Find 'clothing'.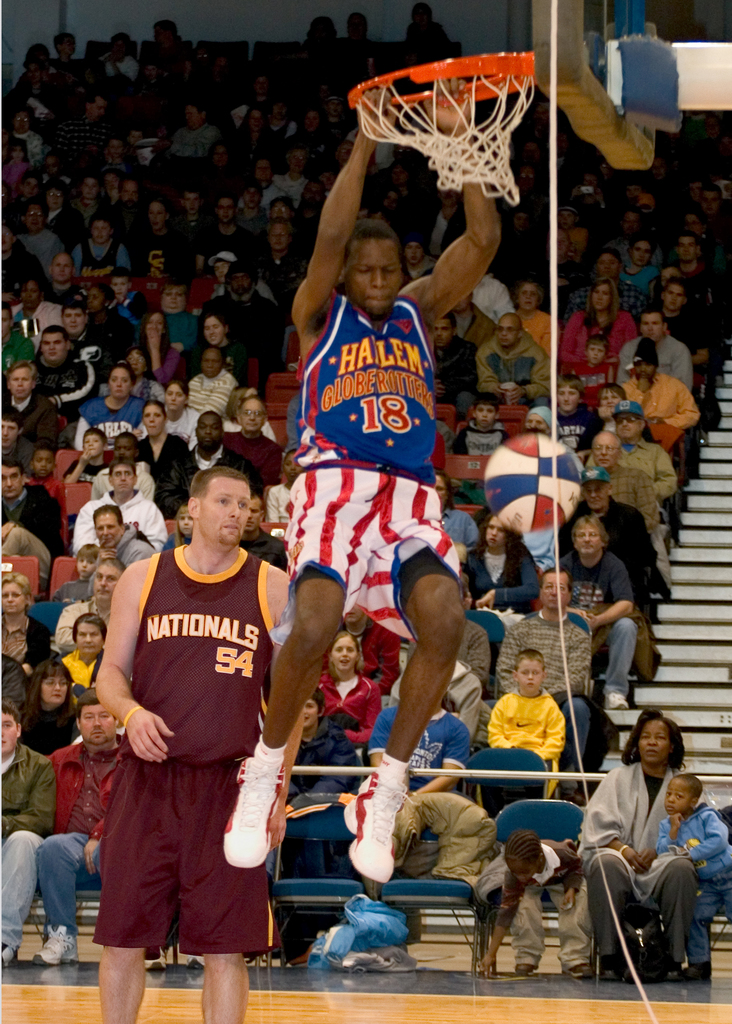
box=[64, 491, 165, 555].
